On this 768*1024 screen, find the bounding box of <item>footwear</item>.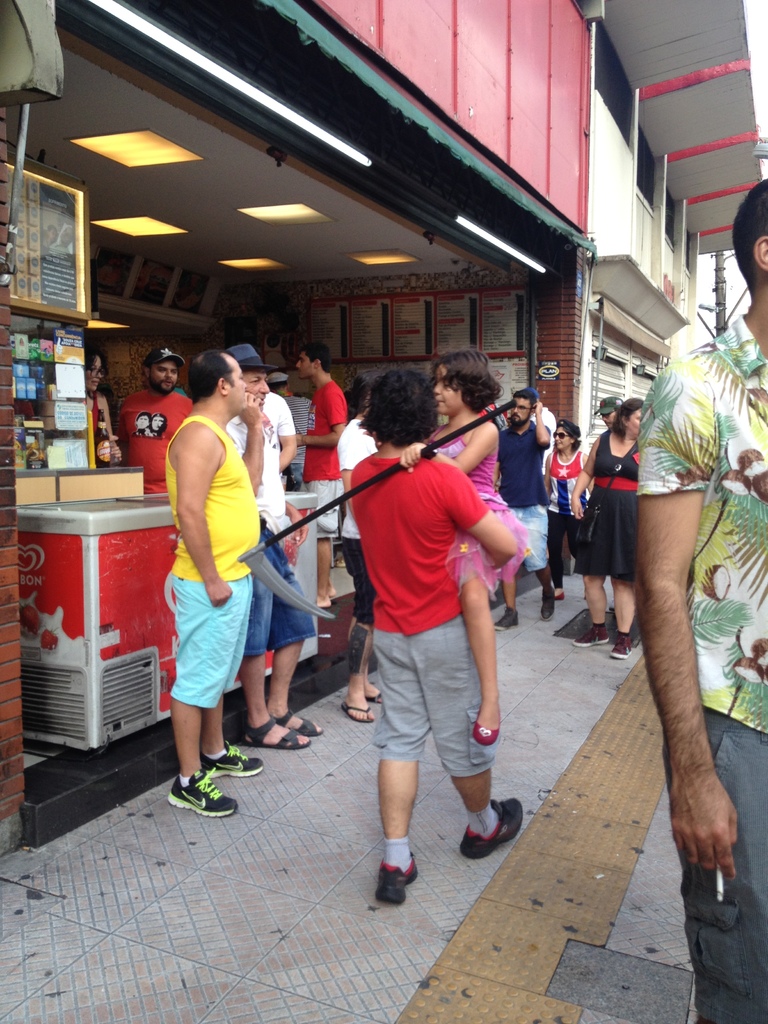
Bounding box: bbox(276, 708, 331, 736).
